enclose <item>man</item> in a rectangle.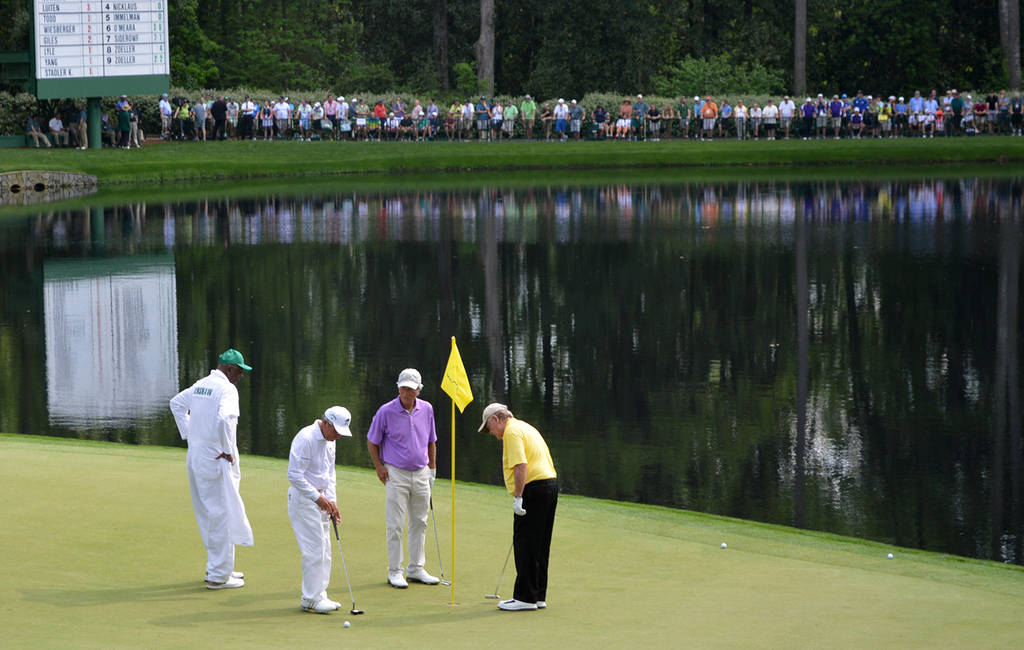
<box>926,95,936,115</box>.
